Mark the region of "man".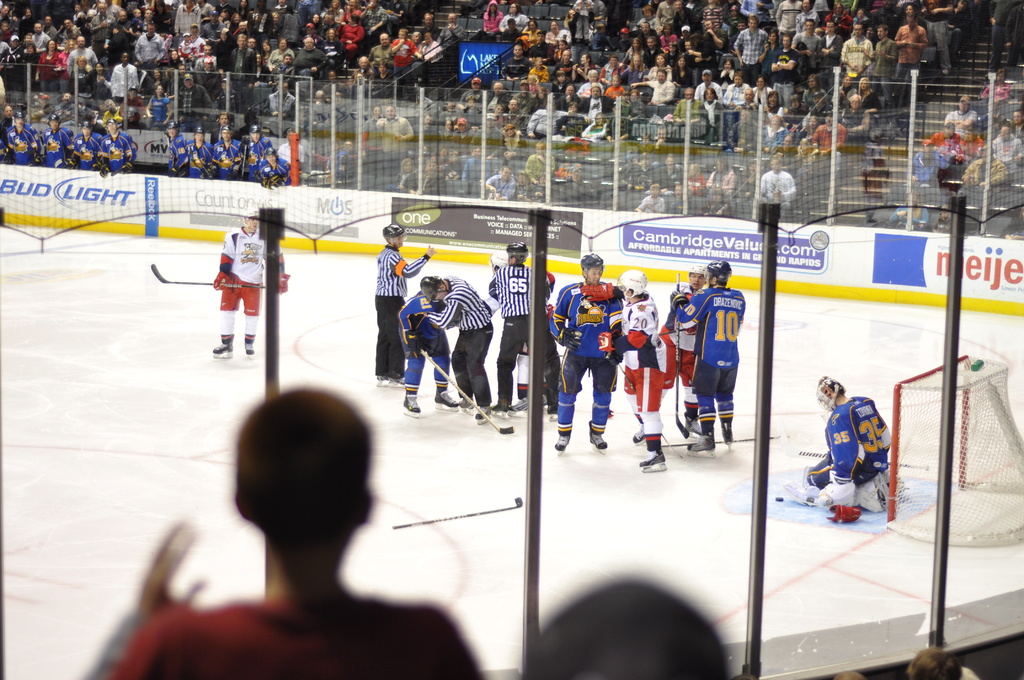
Region: bbox=[909, 136, 950, 216].
